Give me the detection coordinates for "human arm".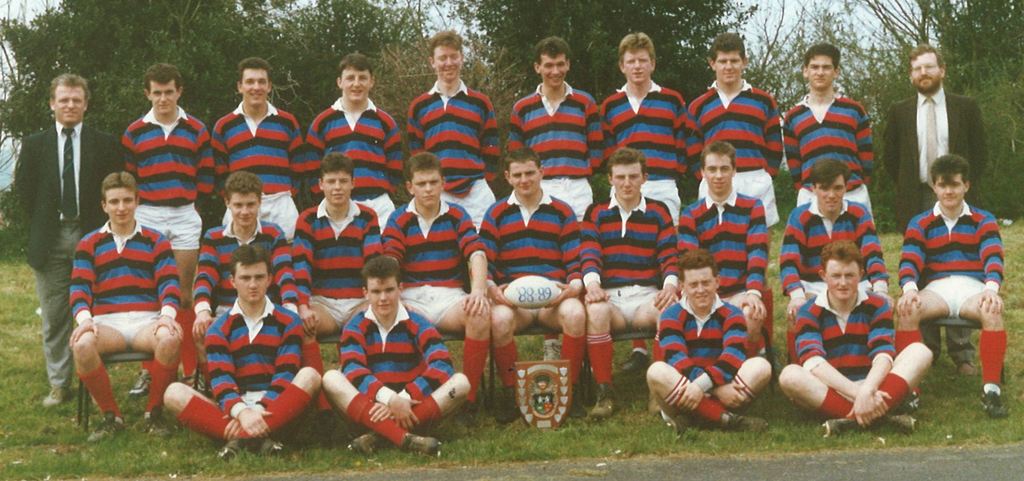
656 203 684 309.
